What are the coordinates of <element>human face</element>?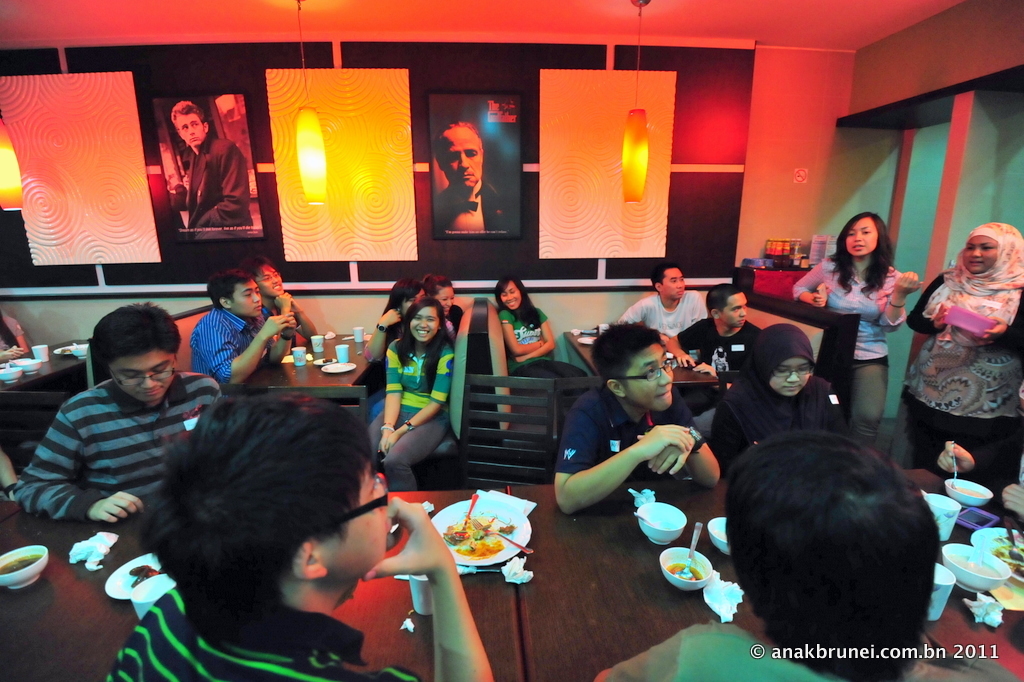
966/237/997/274.
